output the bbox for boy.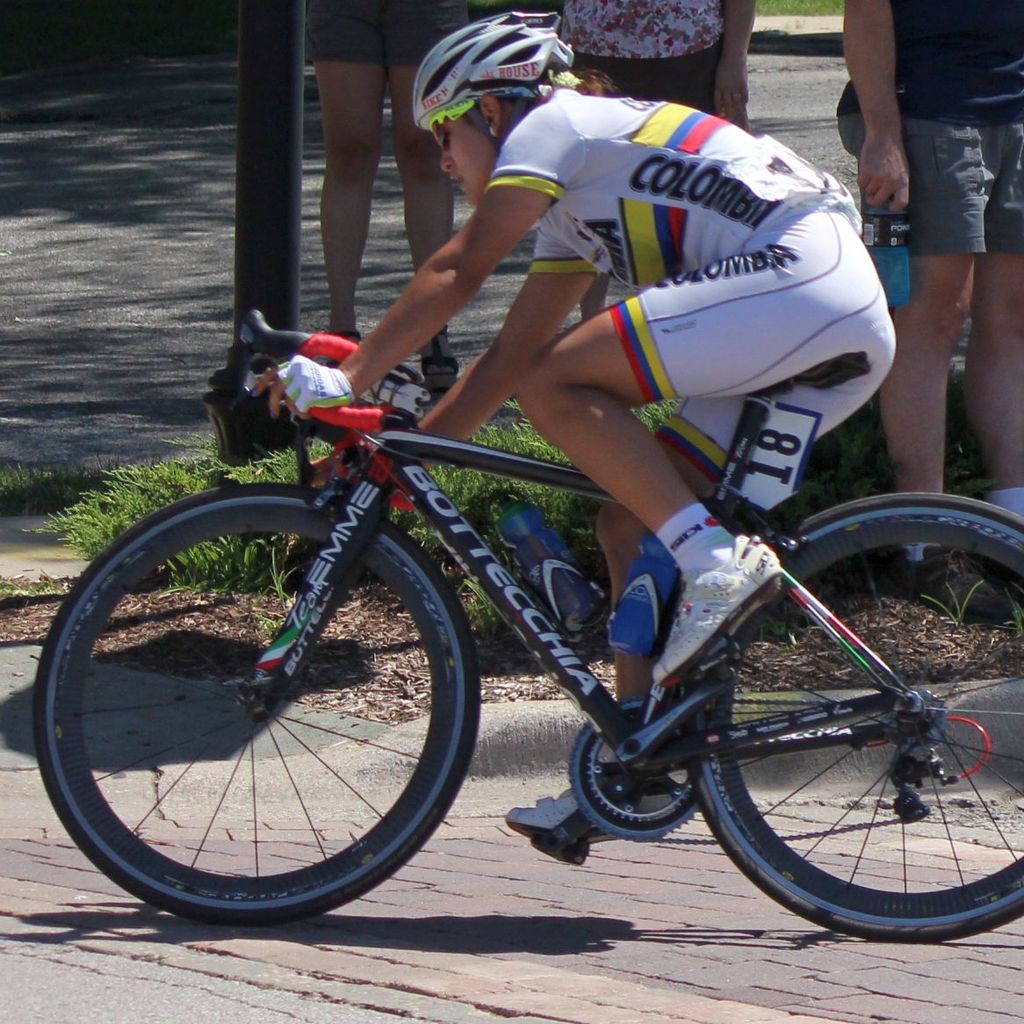
box=[256, 14, 899, 840].
